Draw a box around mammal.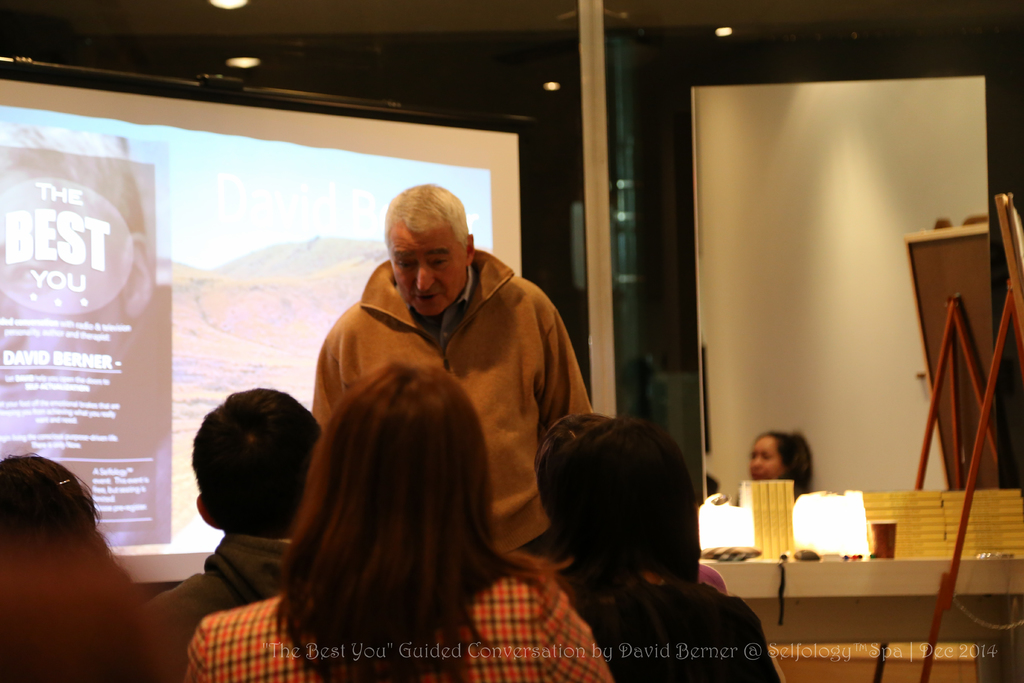
bbox(0, 449, 196, 682).
